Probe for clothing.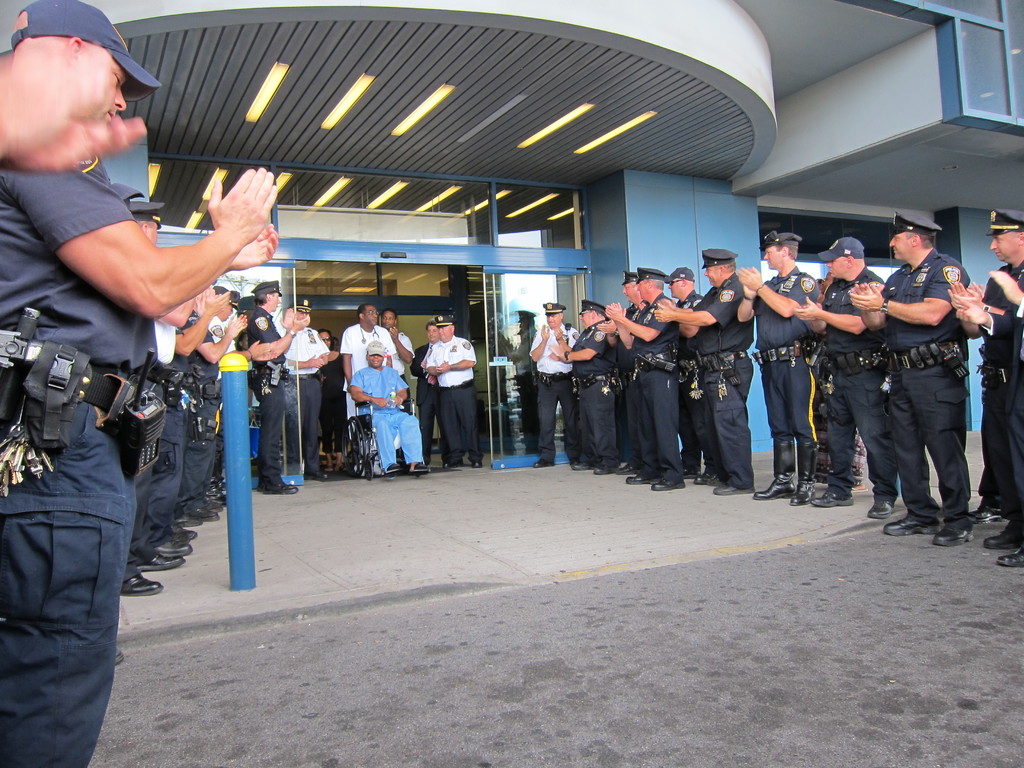
Probe result: detection(246, 307, 287, 486).
